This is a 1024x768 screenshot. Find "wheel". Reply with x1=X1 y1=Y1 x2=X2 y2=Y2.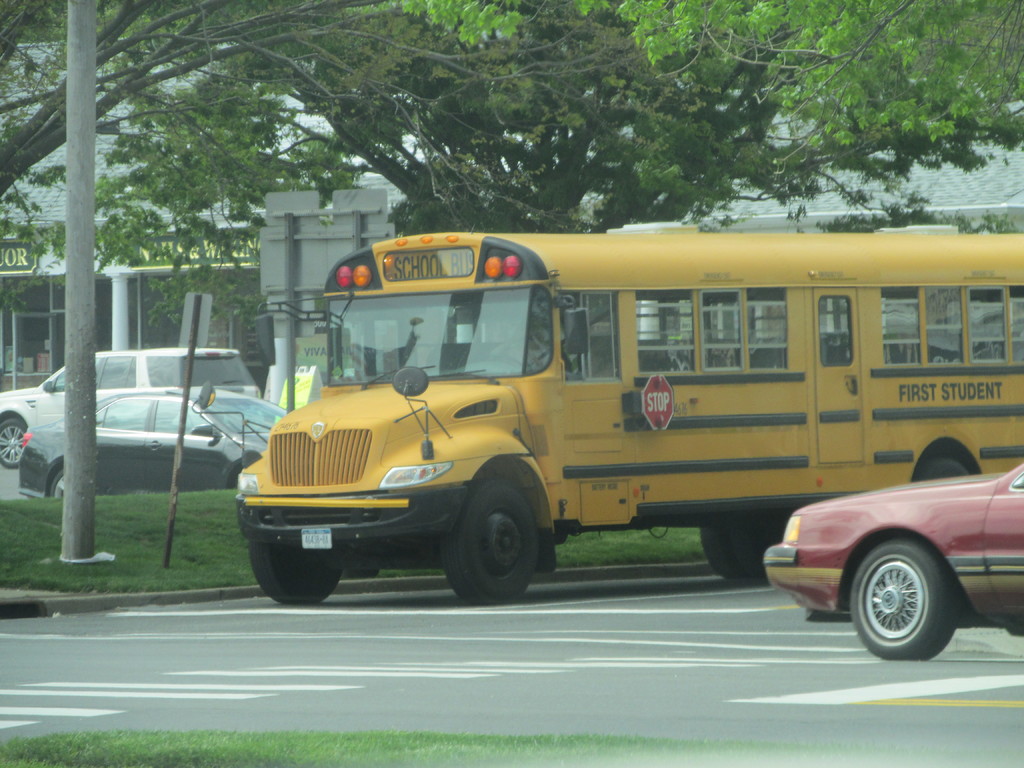
x1=256 y1=541 x2=340 y2=600.
